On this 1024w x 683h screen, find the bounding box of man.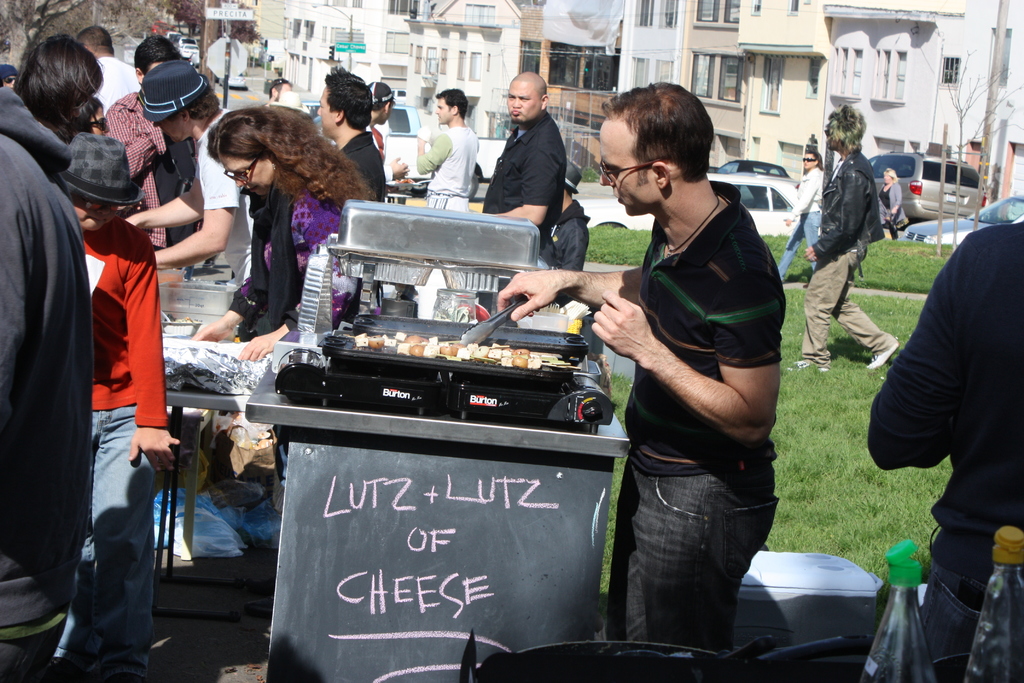
Bounding box: [105,38,205,253].
